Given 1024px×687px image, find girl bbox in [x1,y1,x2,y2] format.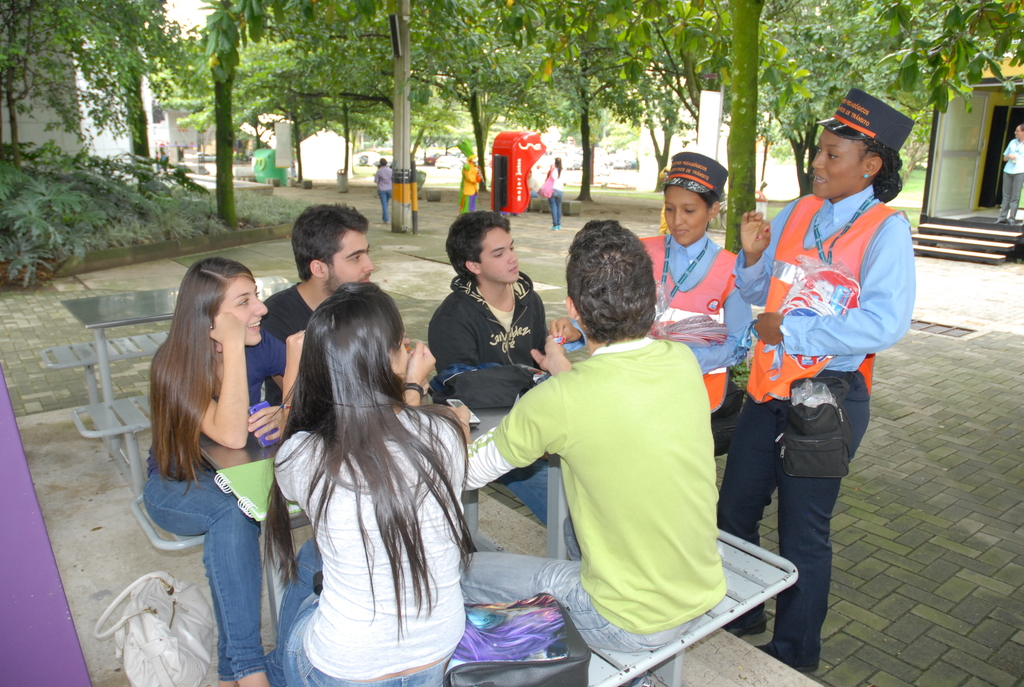
[259,283,467,686].
